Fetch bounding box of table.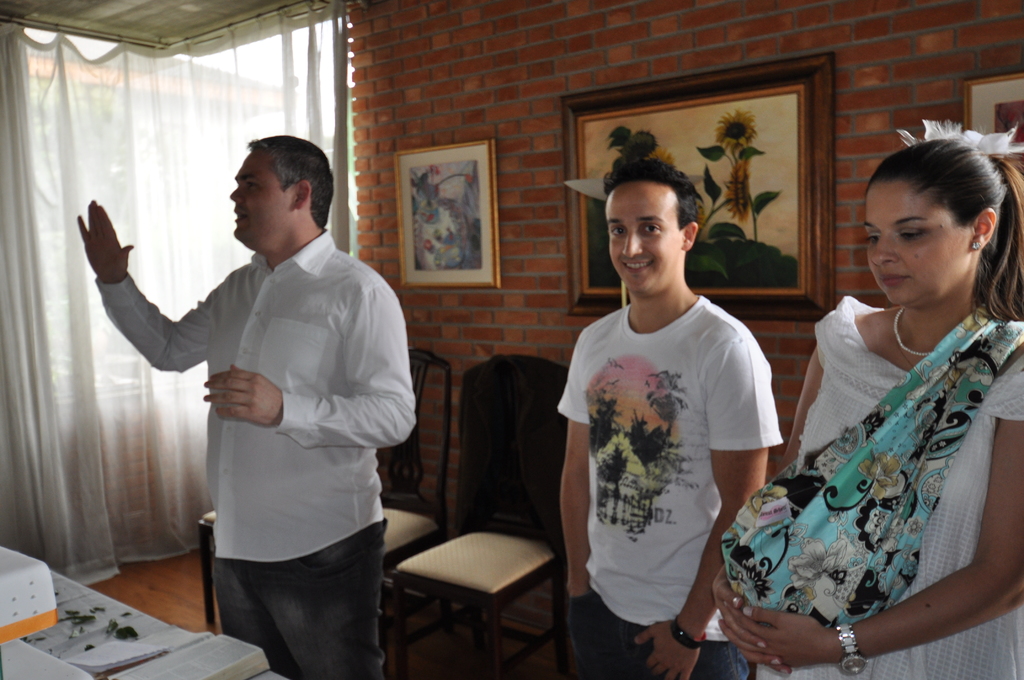
Bbox: [17, 560, 278, 679].
